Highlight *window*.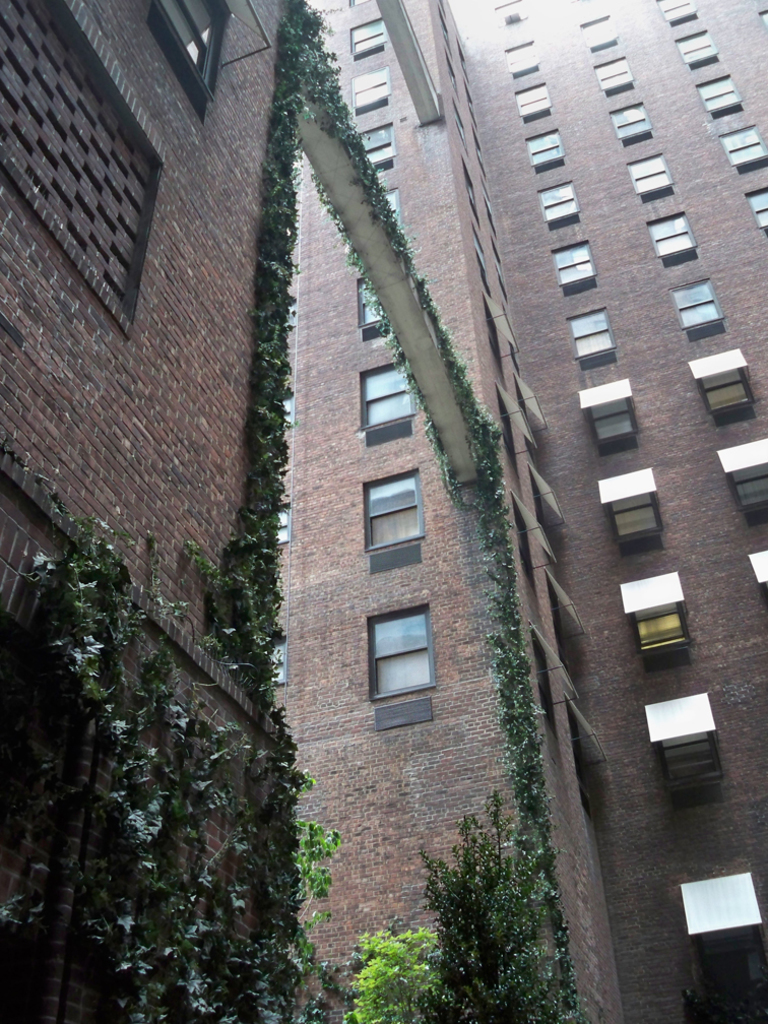
Highlighted region: x1=622, y1=569, x2=688, y2=648.
